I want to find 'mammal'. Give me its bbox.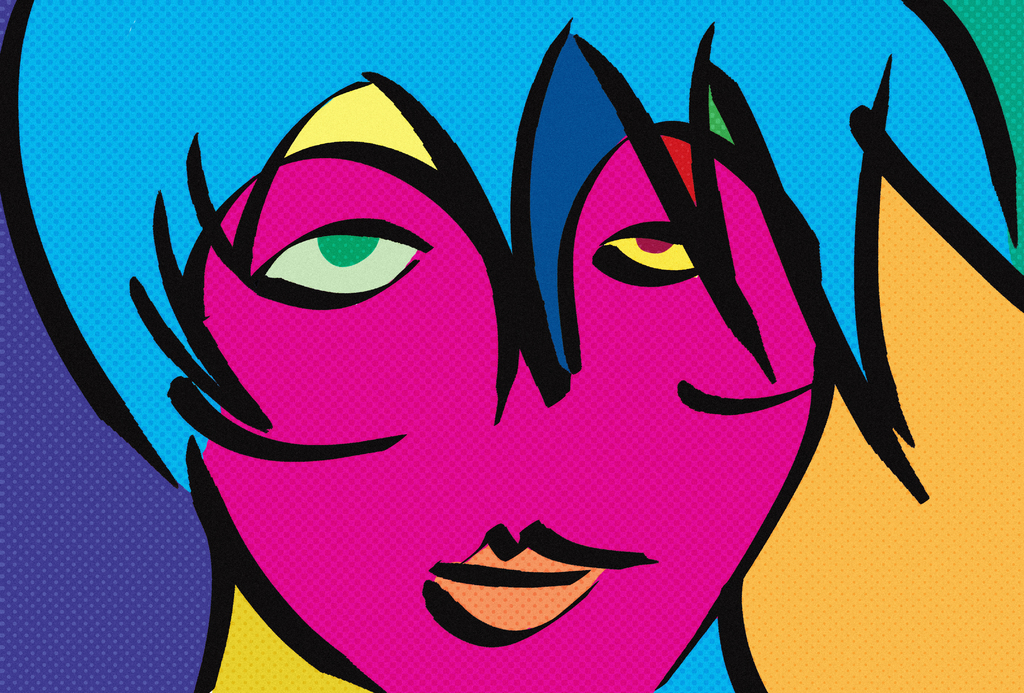
BBox(109, 62, 970, 653).
